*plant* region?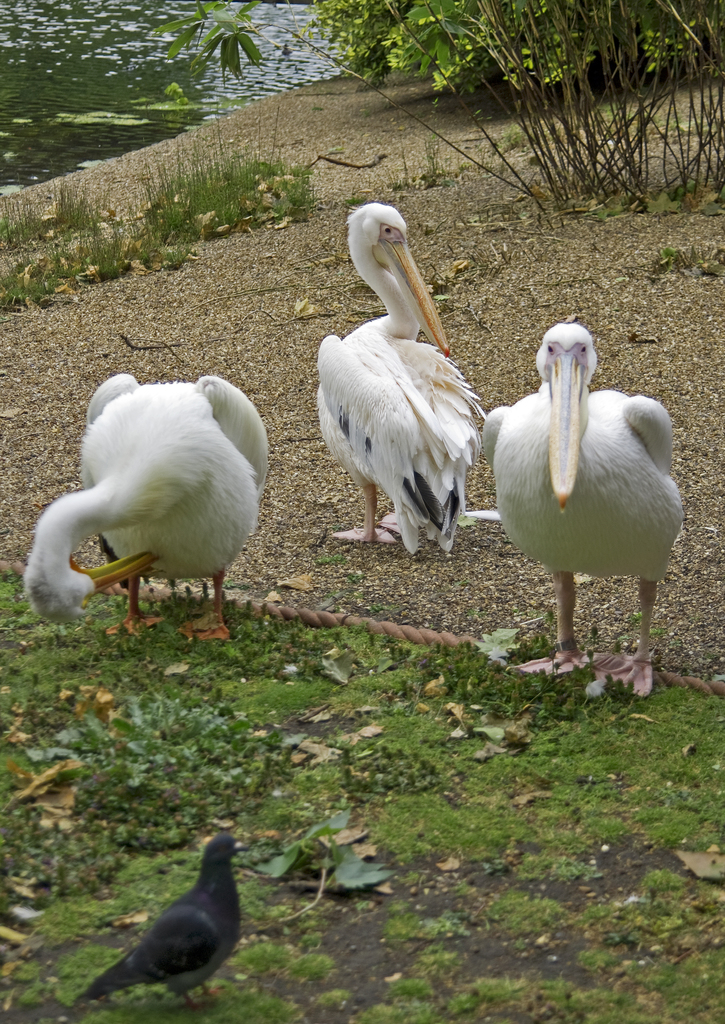
143:0:548:212
